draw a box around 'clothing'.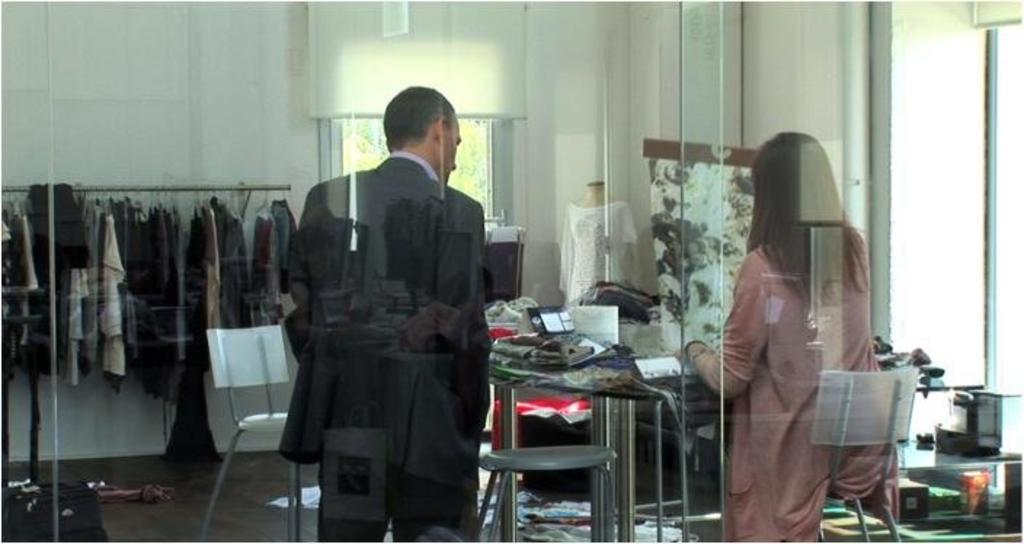
[497,327,537,368].
